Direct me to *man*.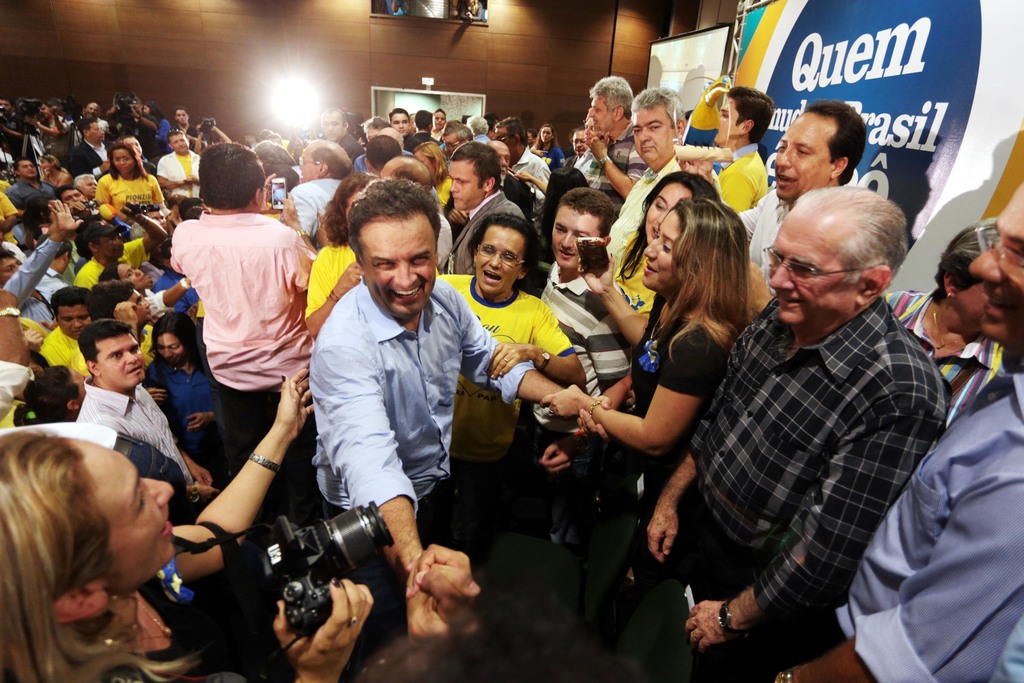
Direction: pyautogui.locateOnScreen(465, 111, 489, 133).
